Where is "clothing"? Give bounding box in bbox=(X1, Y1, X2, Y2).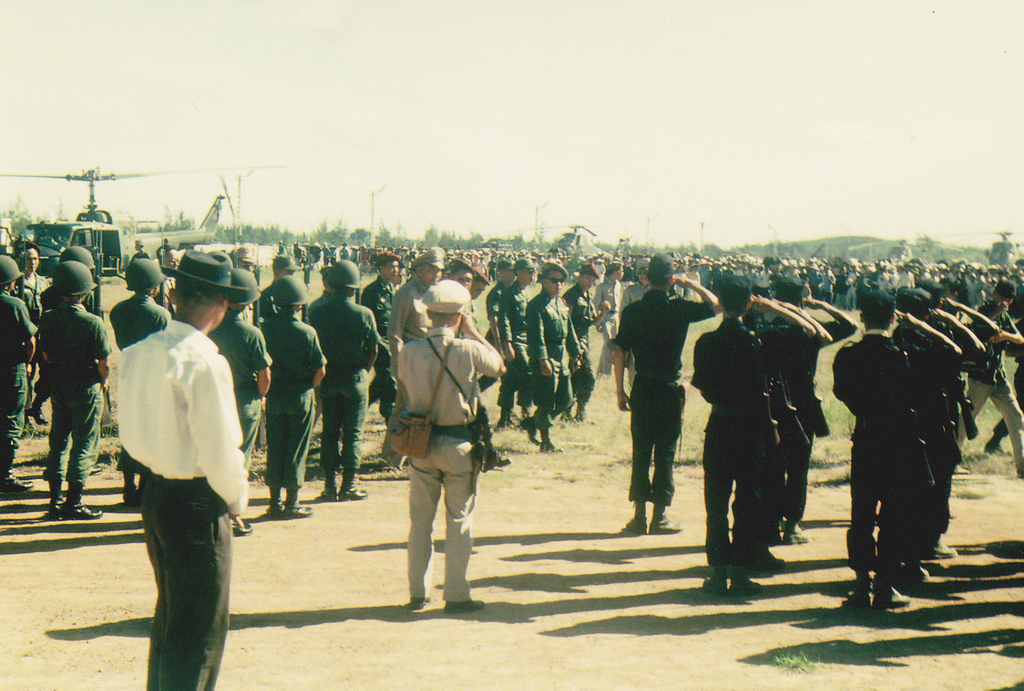
bbox=(484, 280, 505, 348).
